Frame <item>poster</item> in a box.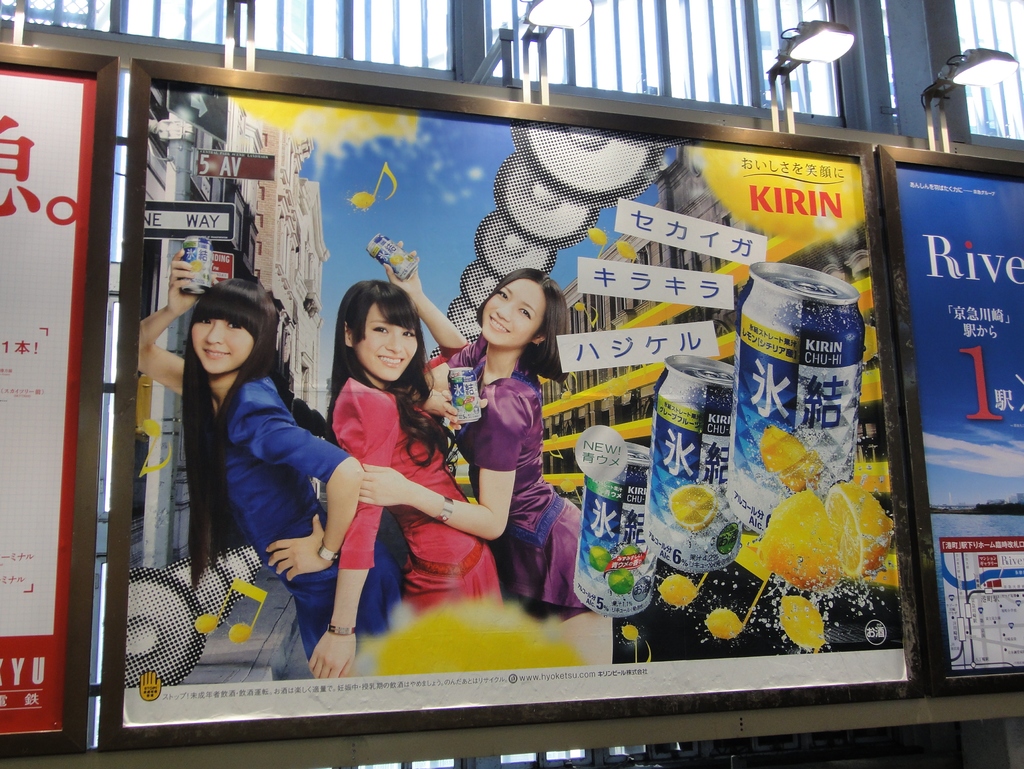
rect(132, 88, 911, 727).
